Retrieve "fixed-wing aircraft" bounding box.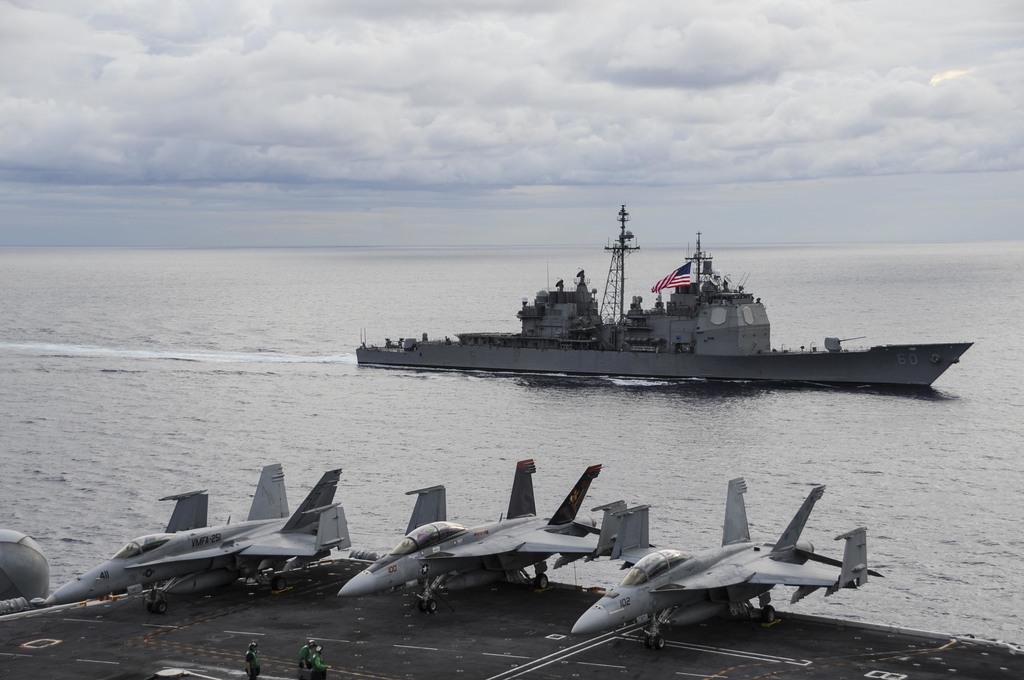
Bounding box: x1=40 y1=465 x2=352 y2=614.
